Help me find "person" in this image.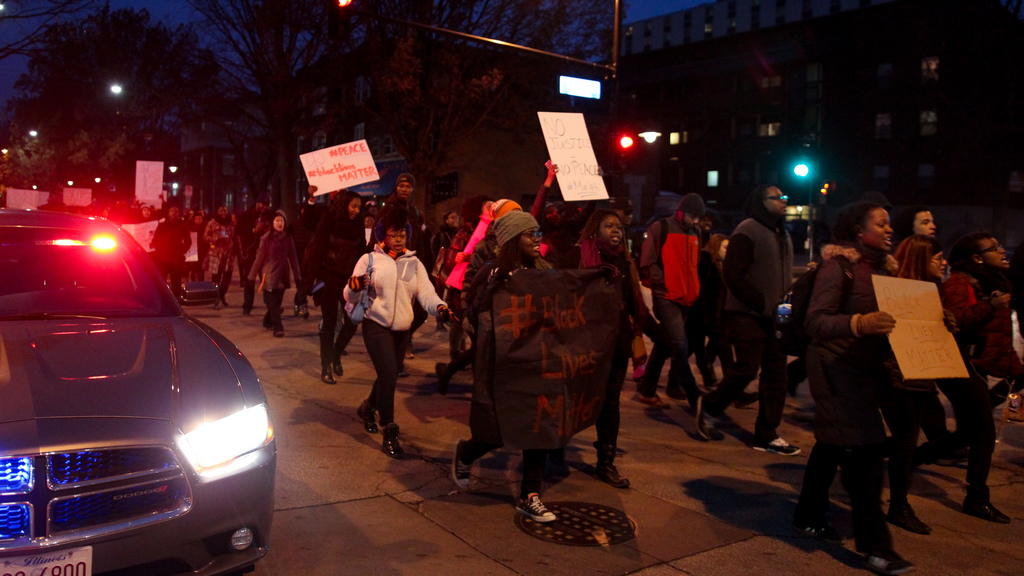
Found it: {"x1": 691, "y1": 189, "x2": 795, "y2": 459}.
